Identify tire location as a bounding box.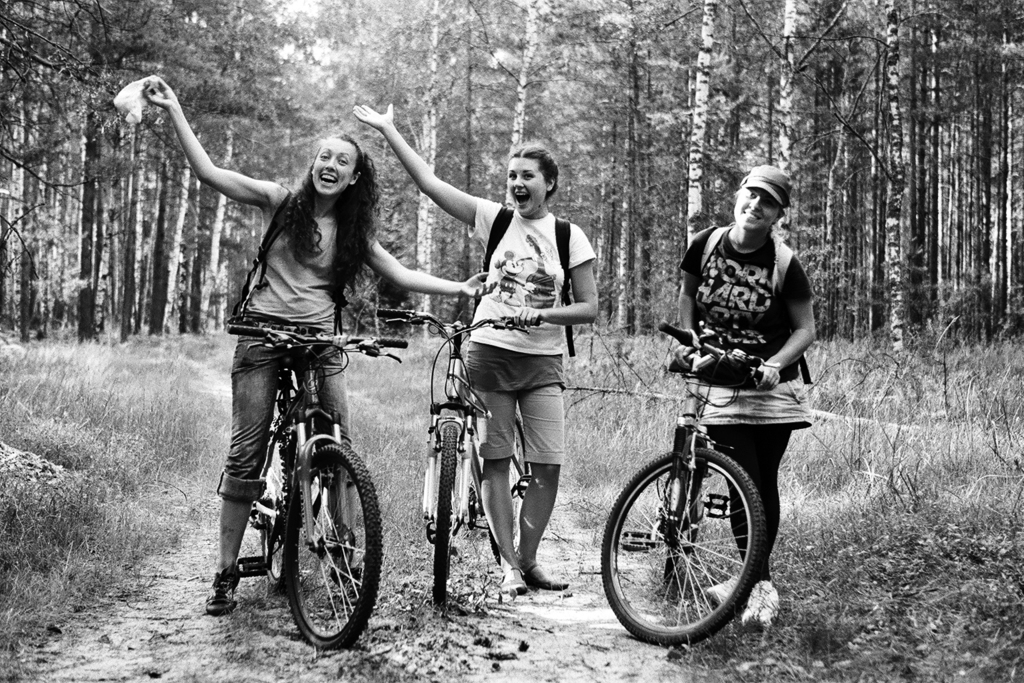
x1=467 y1=410 x2=531 y2=568.
